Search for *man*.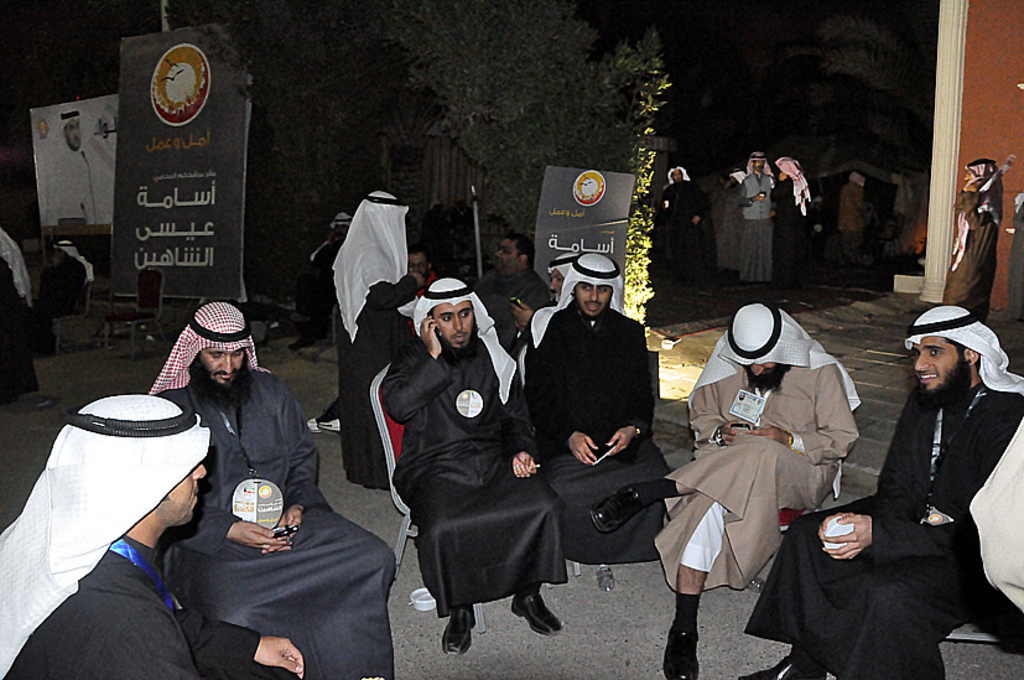
Found at <bbox>735, 151, 774, 281</bbox>.
